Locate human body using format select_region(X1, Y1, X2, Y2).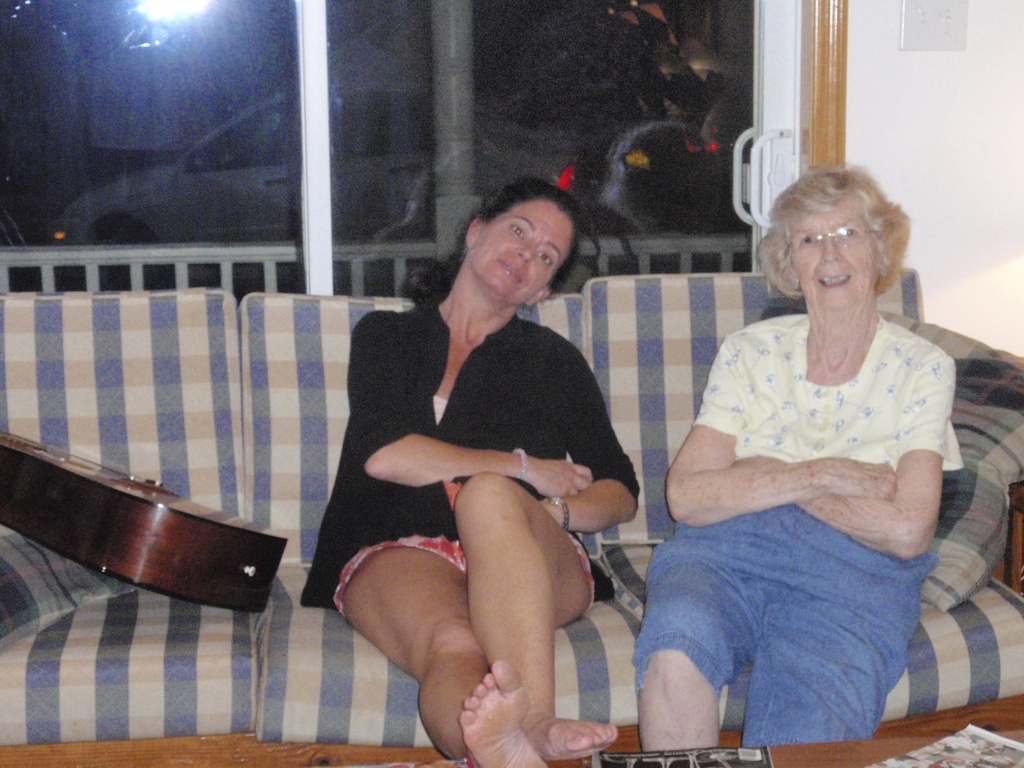
select_region(317, 222, 637, 747).
